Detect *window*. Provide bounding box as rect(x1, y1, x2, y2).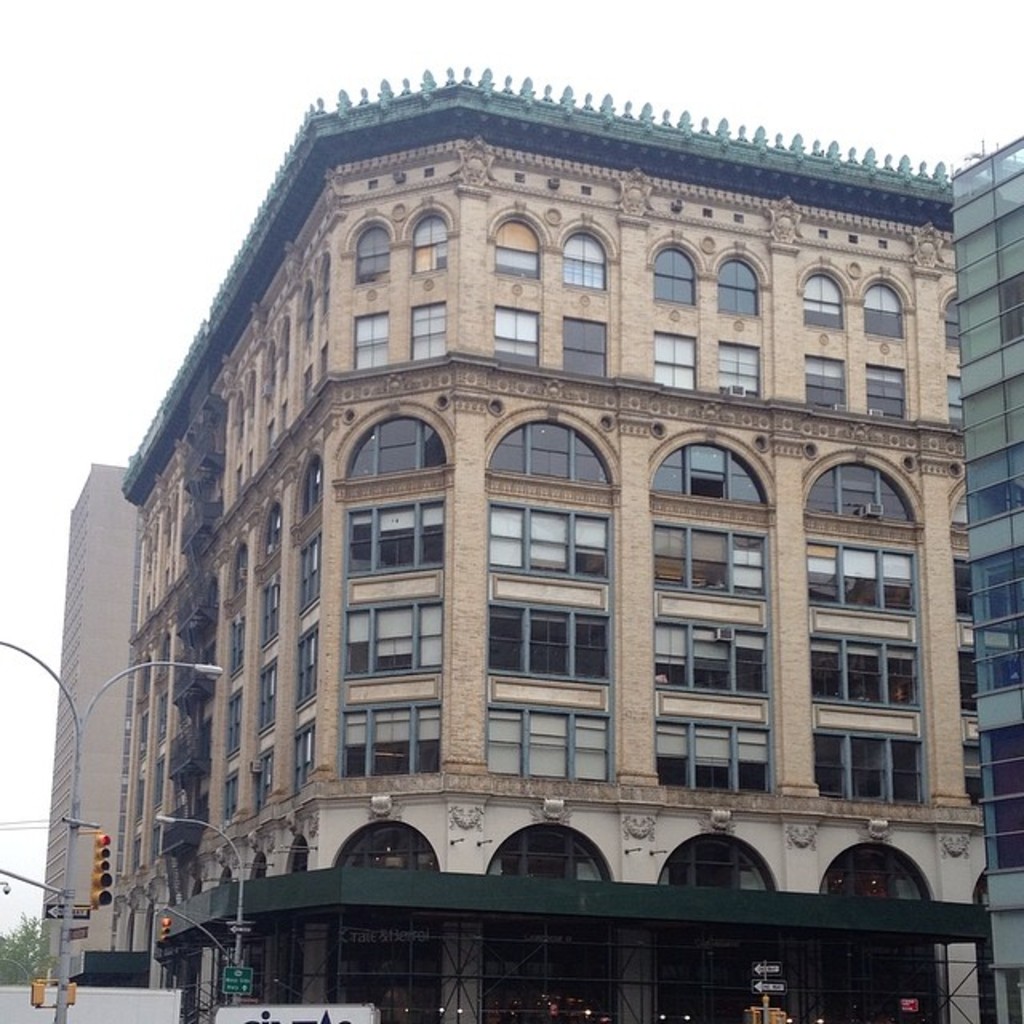
rect(146, 757, 166, 811).
